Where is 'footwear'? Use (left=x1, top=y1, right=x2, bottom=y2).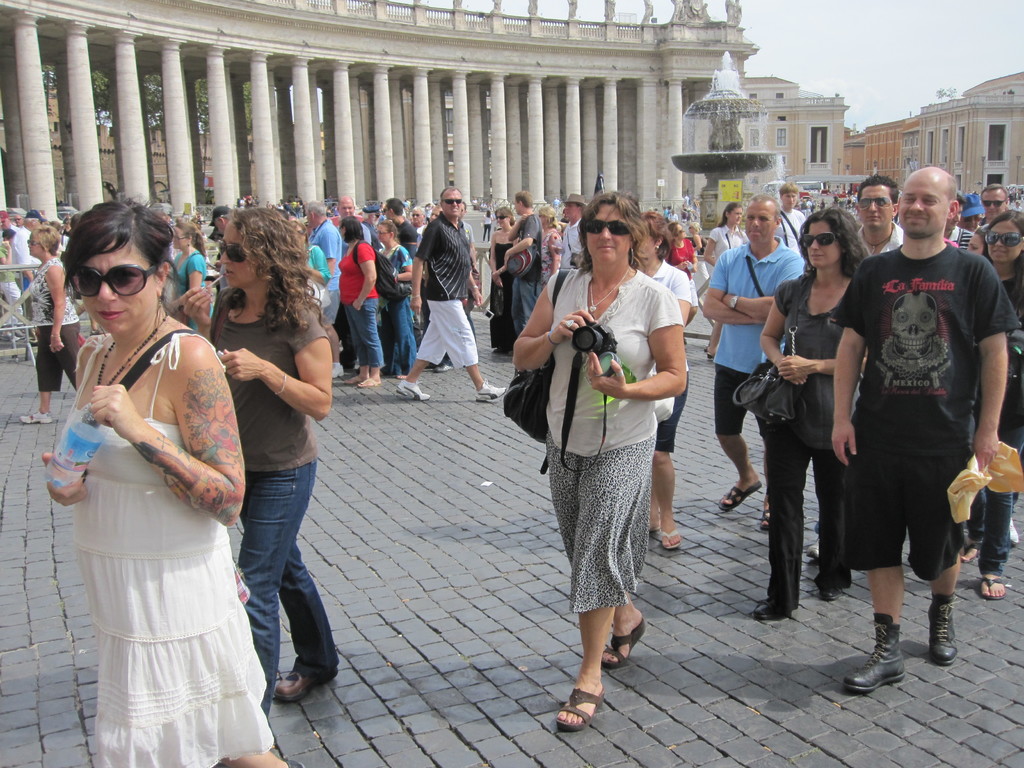
(left=716, top=477, right=764, bottom=512).
